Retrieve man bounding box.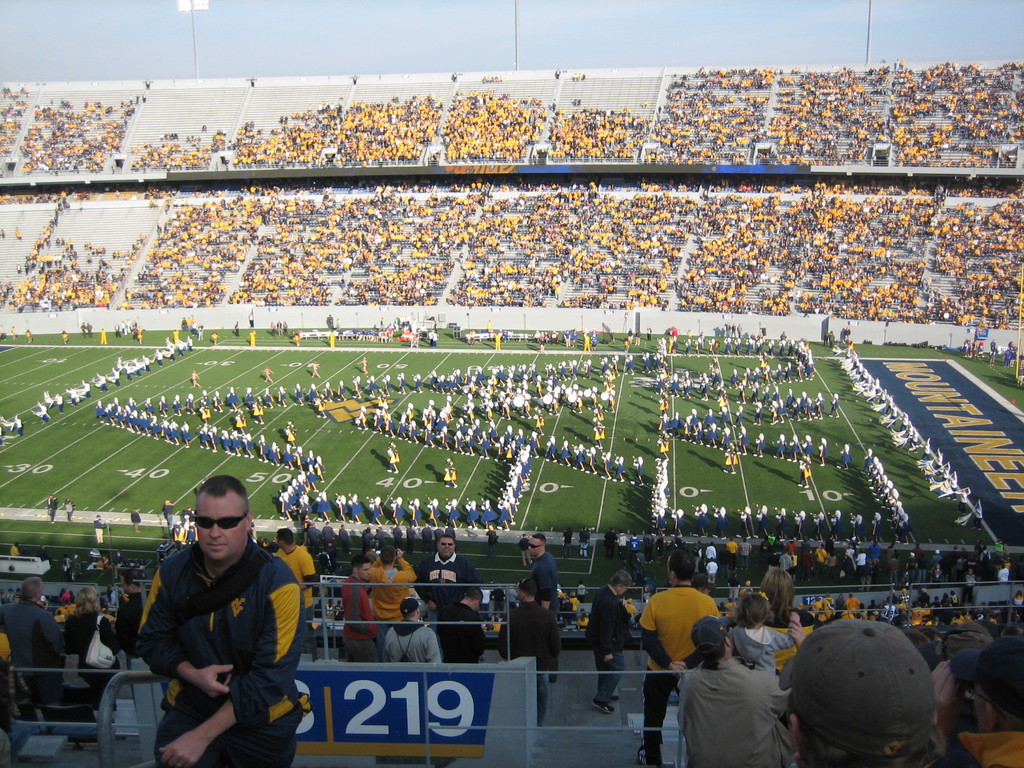
Bounding box: [x1=520, y1=533, x2=529, y2=567].
